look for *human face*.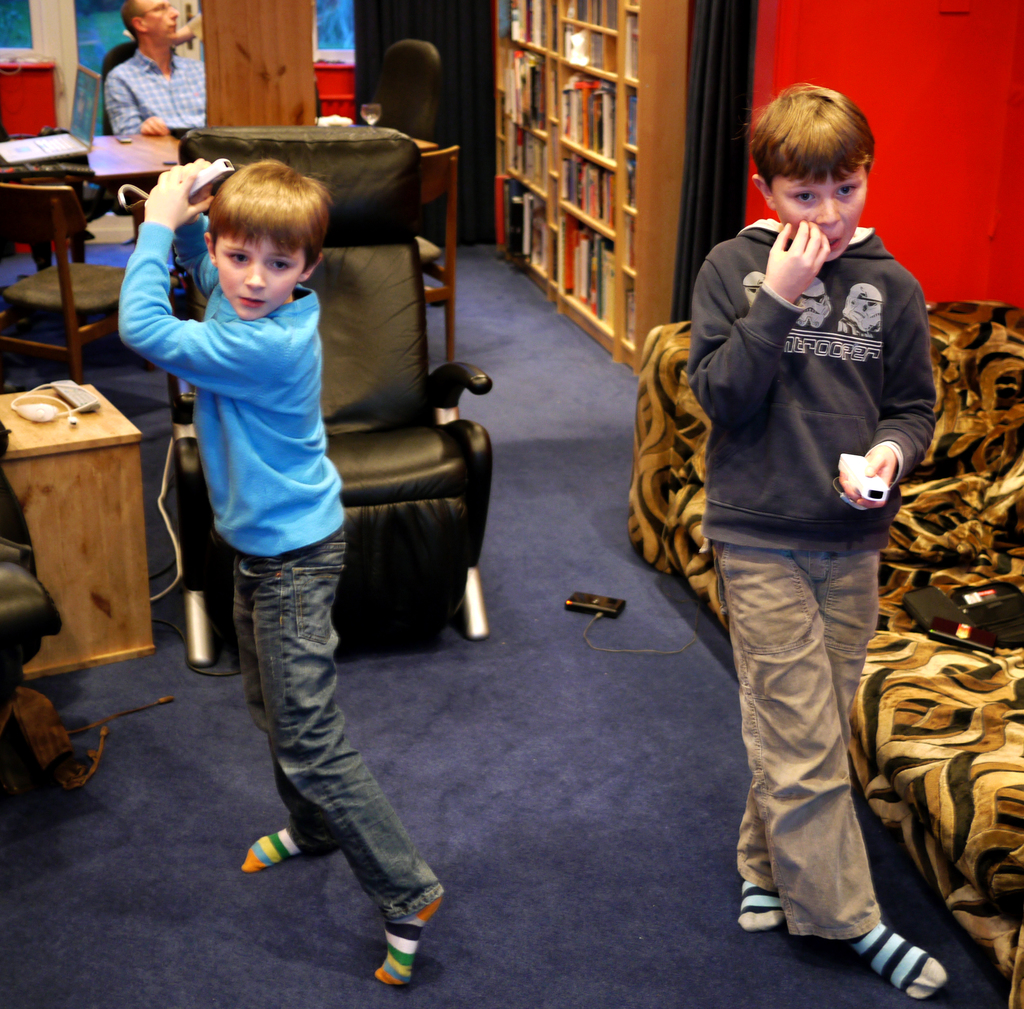
Found: {"x1": 211, "y1": 236, "x2": 294, "y2": 323}.
